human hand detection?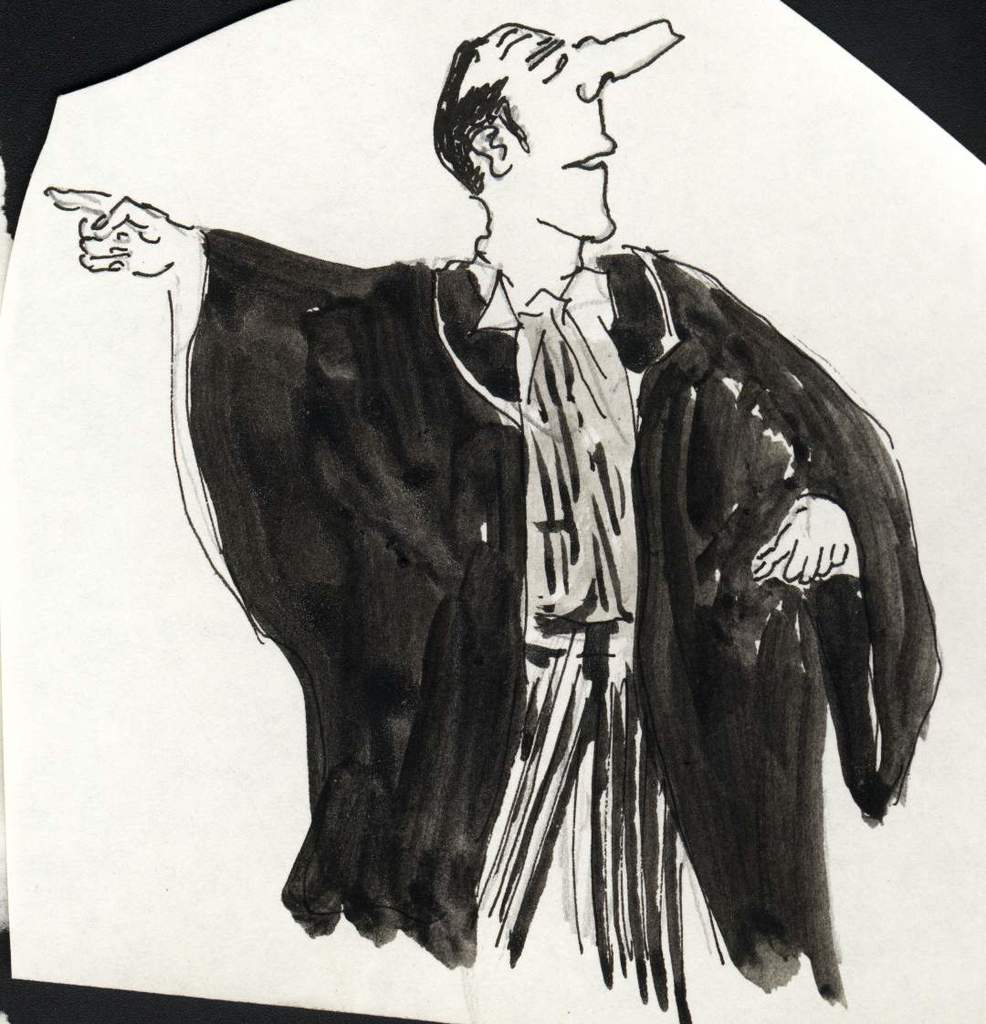
crop(749, 494, 855, 586)
